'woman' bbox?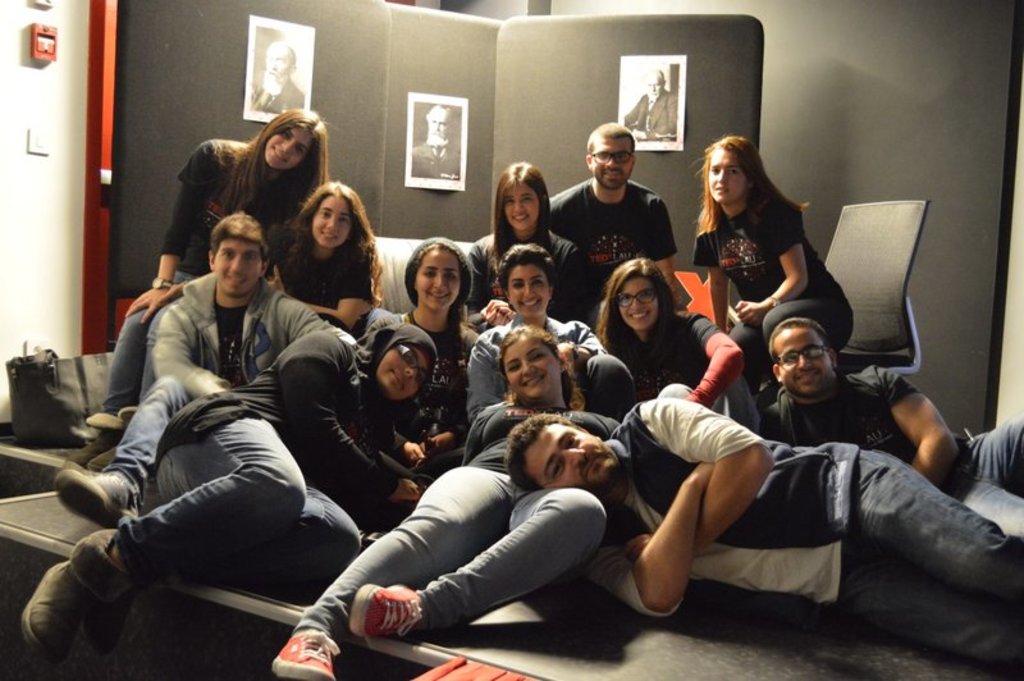
crop(462, 157, 591, 330)
